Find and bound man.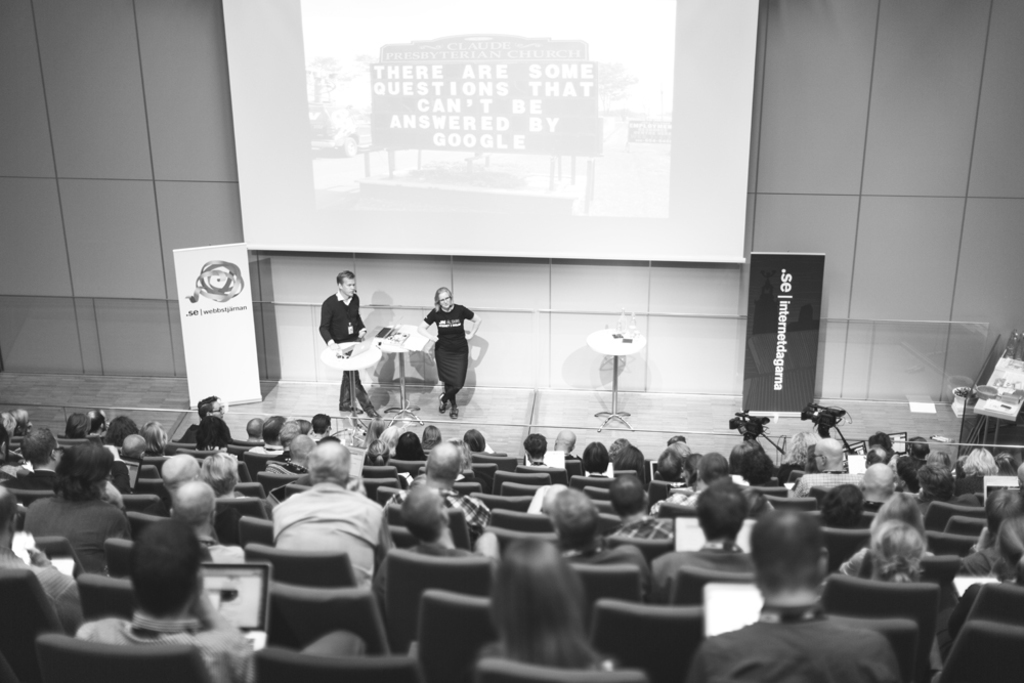
Bound: bbox=[417, 438, 493, 539].
